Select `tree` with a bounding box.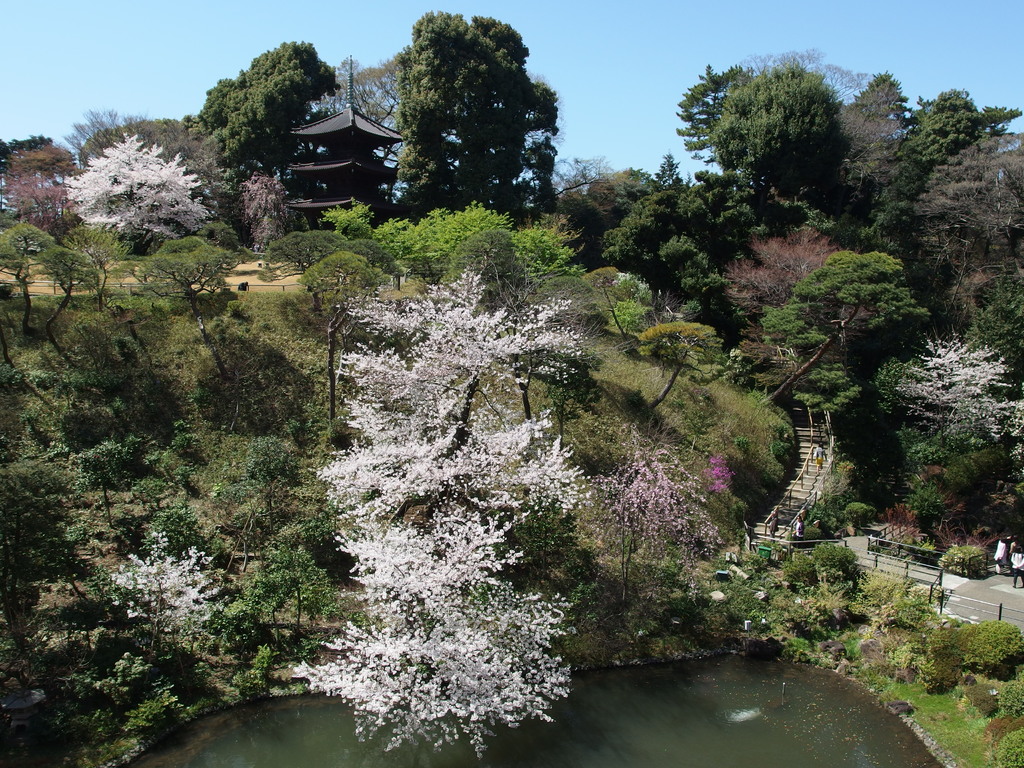
[x1=126, y1=233, x2=249, y2=383].
